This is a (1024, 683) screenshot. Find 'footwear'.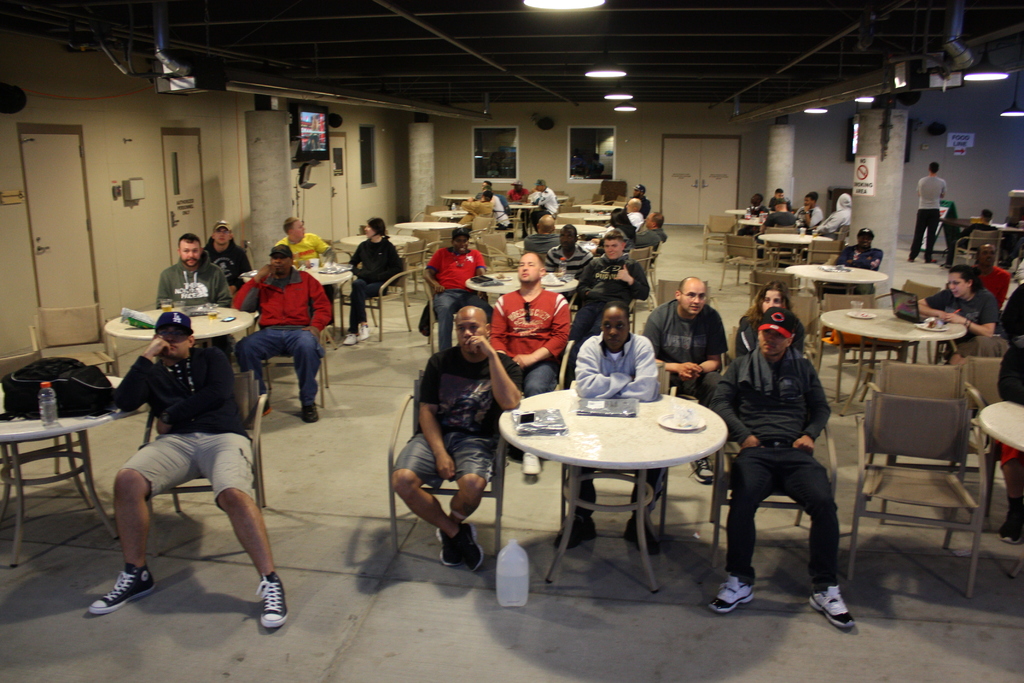
Bounding box: <box>554,516,596,553</box>.
